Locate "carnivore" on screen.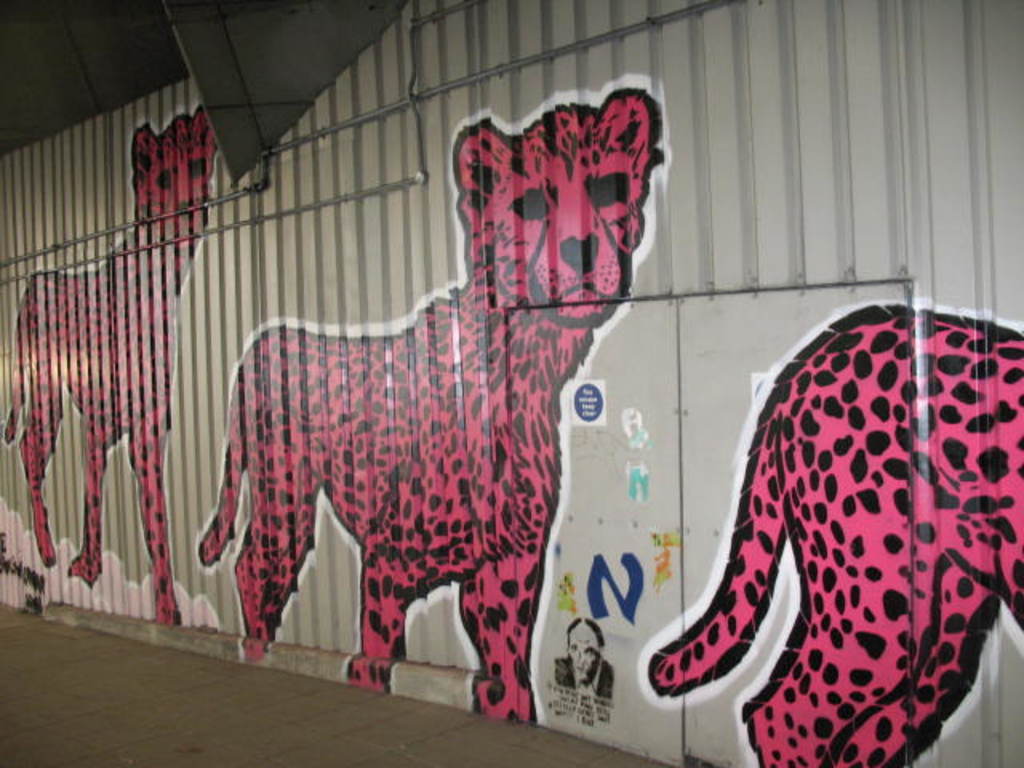
On screen at (608,301,1021,766).
